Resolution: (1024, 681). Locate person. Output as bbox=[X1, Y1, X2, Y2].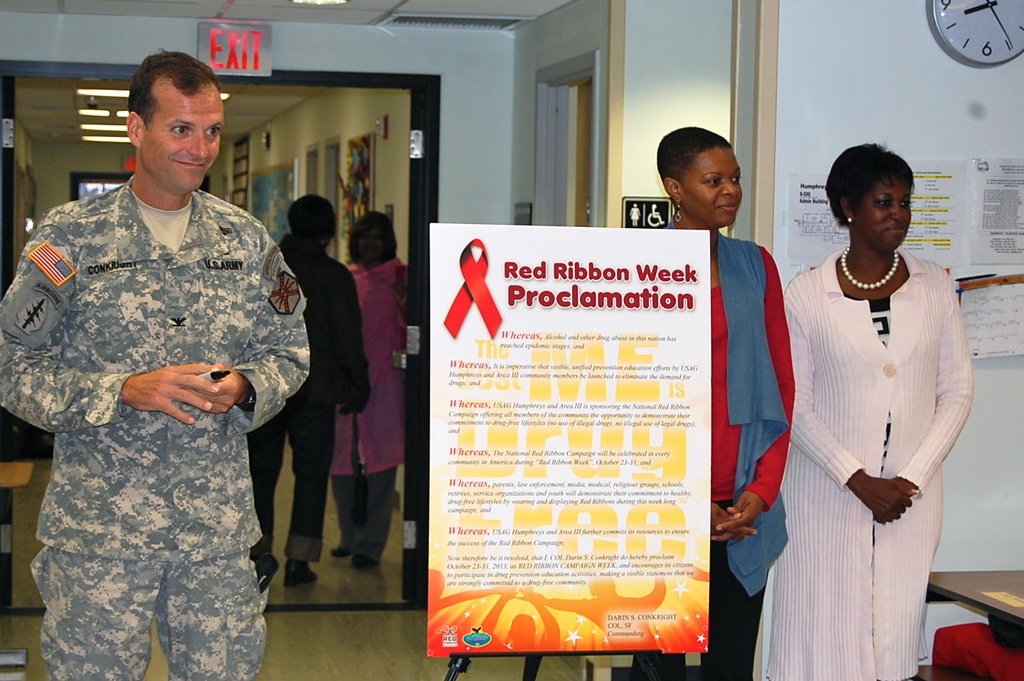
bbox=[236, 192, 368, 575].
